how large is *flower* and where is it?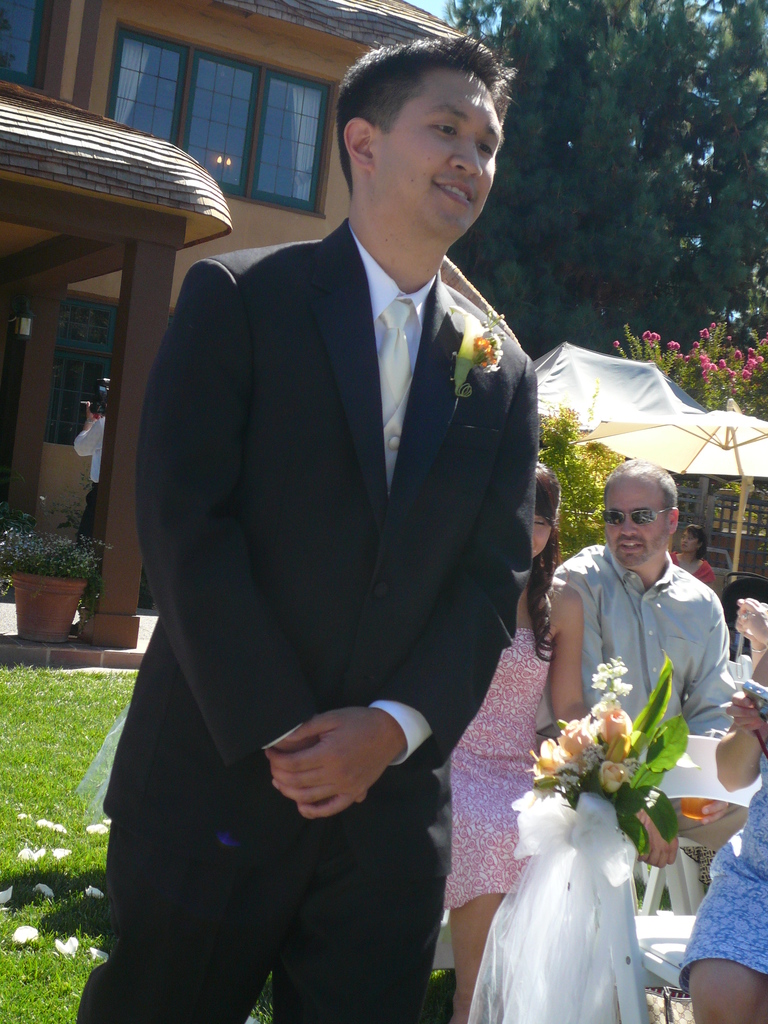
Bounding box: crop(18, 846, 32, 861).
